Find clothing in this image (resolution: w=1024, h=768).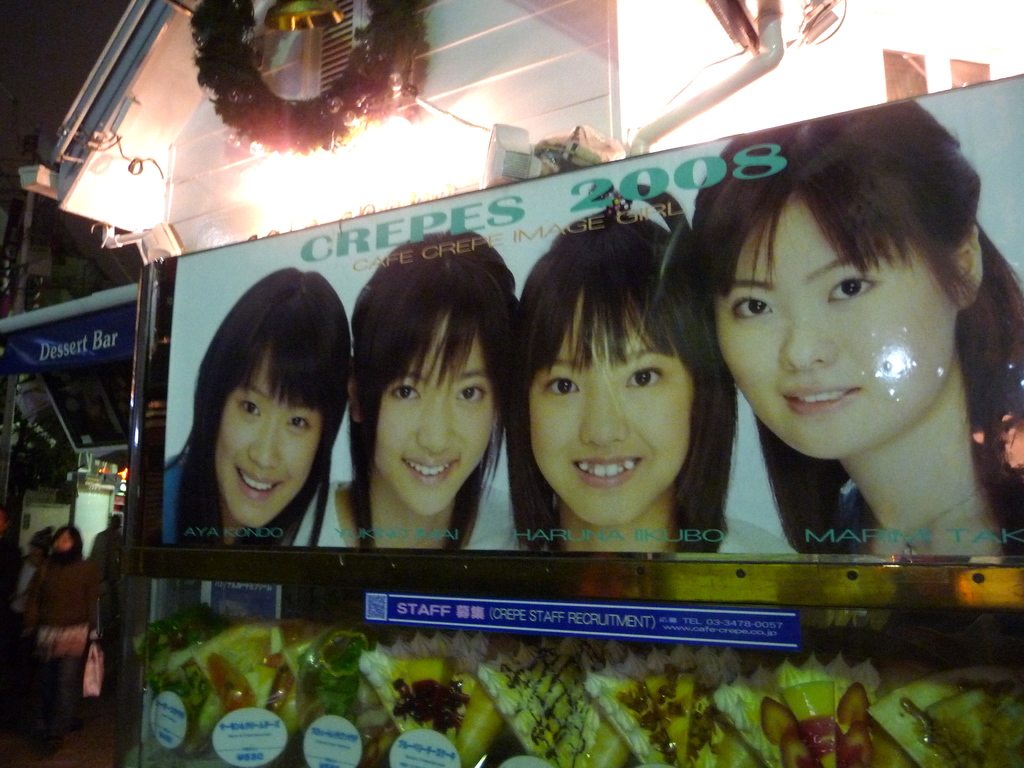
region(459, 514, 799, 554).
